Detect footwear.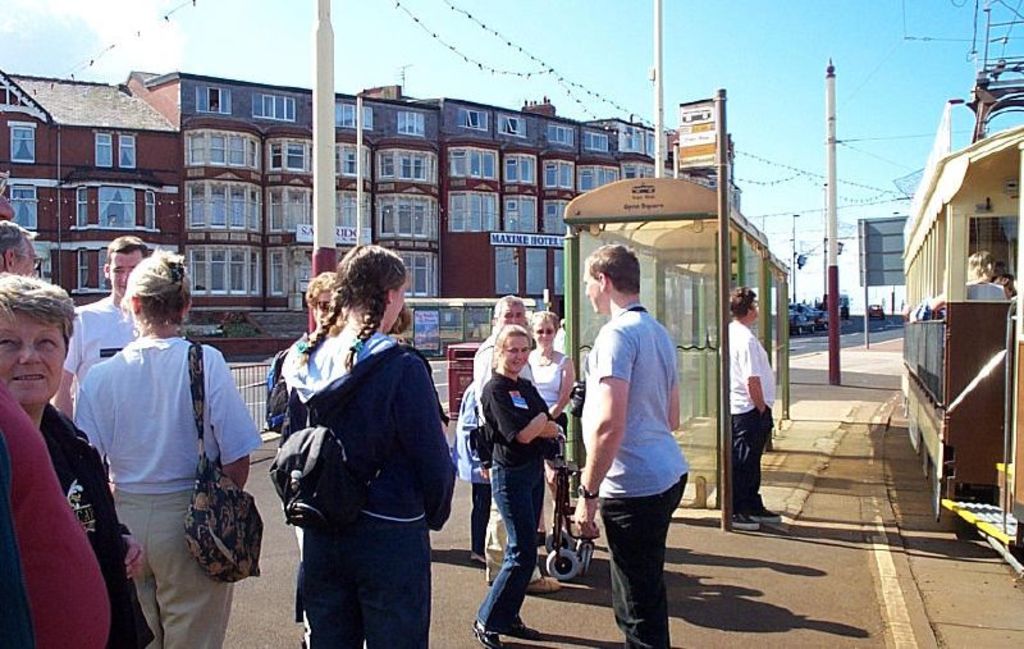
Detected at [x1=468, y1=620, x2=503, y2=648].
